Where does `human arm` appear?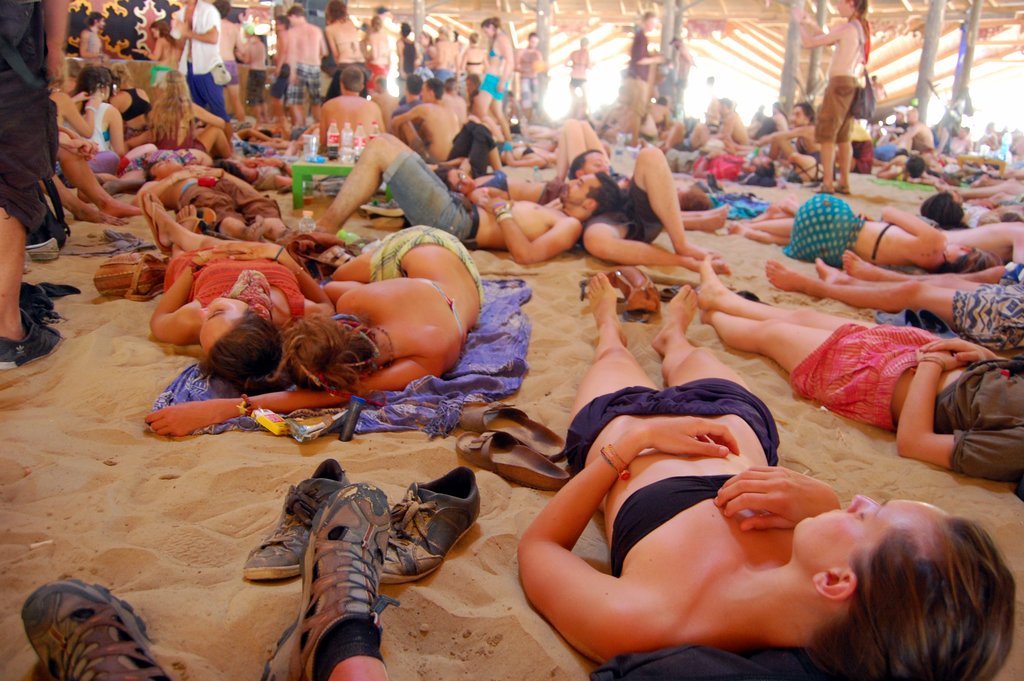
Appears at (left=618, top=170, right=638, bottom=190).
